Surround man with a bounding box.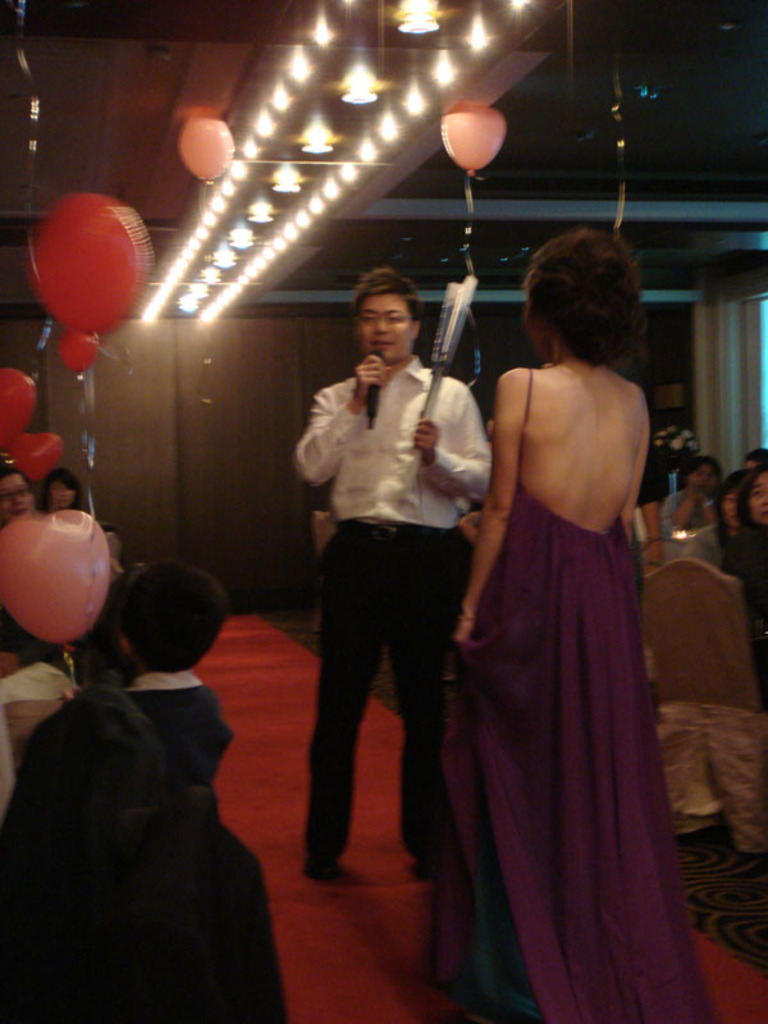
279,239,507,929.
